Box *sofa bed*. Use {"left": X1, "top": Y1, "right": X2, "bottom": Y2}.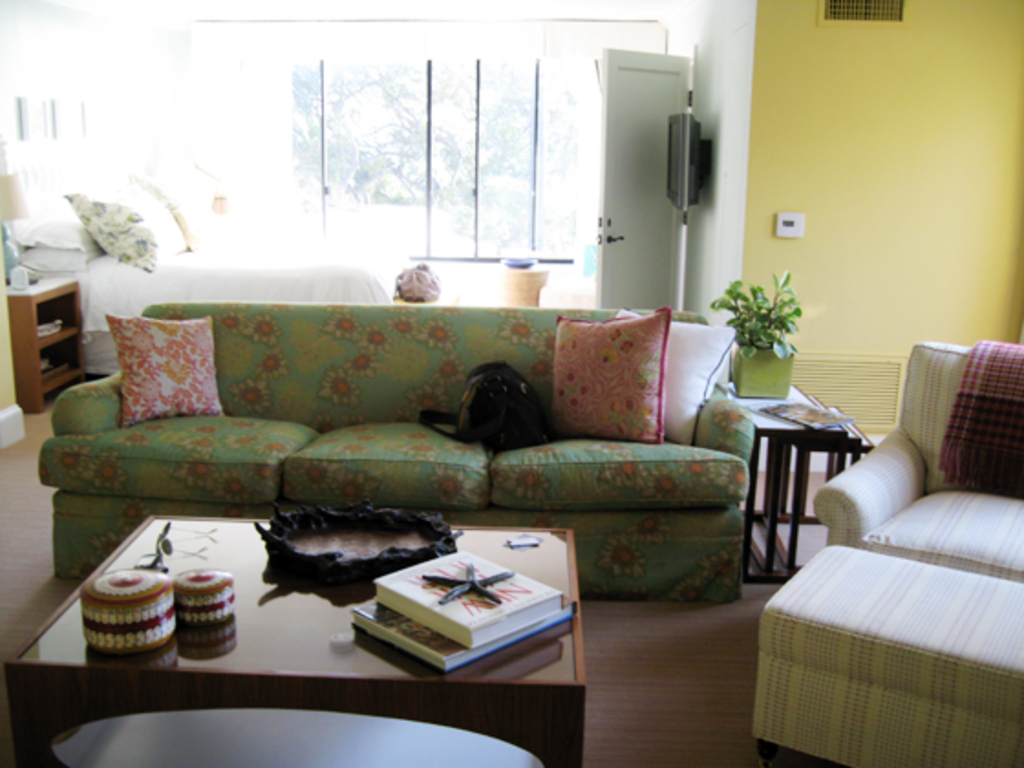
{"left": 757, "top": 336, "right": 1022, "bottom": 766}.
